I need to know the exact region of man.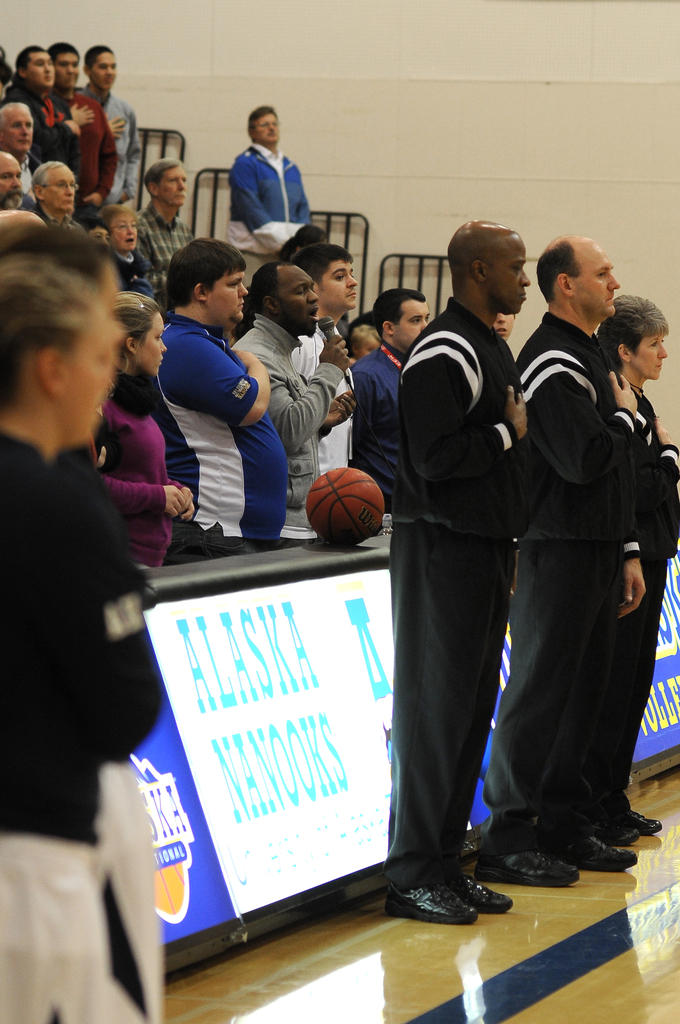
Region: box=[211, 104, 322, 248].
